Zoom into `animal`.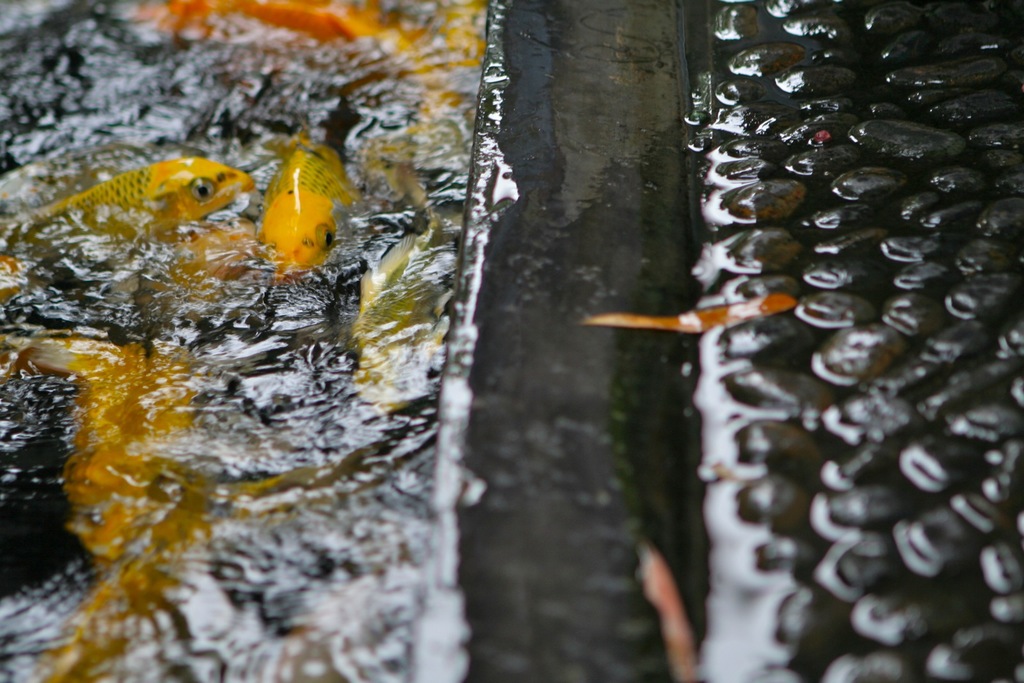
Zoom target: x1=257 y1=129 x2=365 y2=279.
